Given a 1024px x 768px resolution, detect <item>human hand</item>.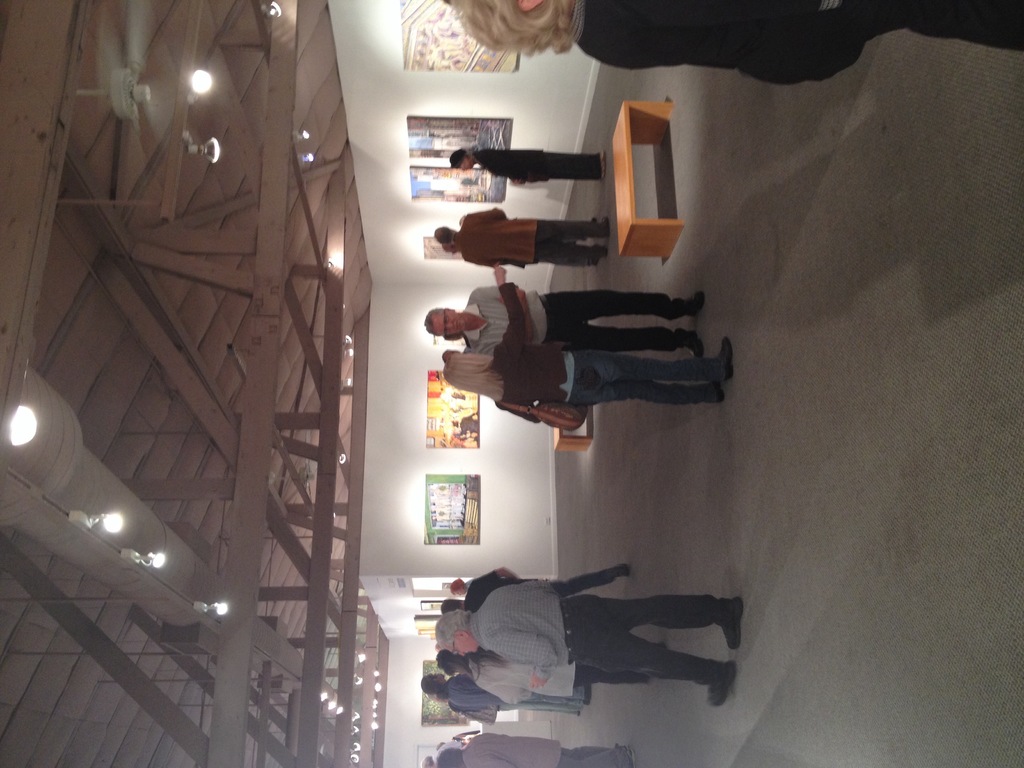
x1=514, y1=287, x2=526, y2=306.
